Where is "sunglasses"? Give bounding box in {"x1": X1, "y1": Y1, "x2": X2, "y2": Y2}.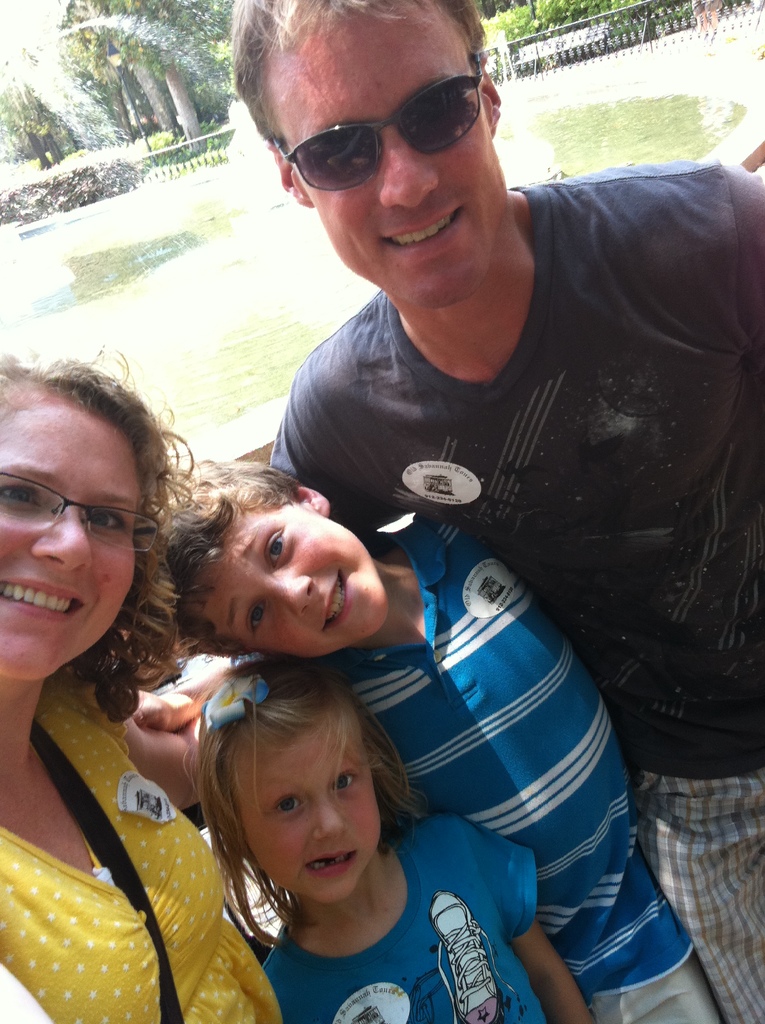
{"x1": 270, "y1": 53, "x2": 479, "y2": 193}.
